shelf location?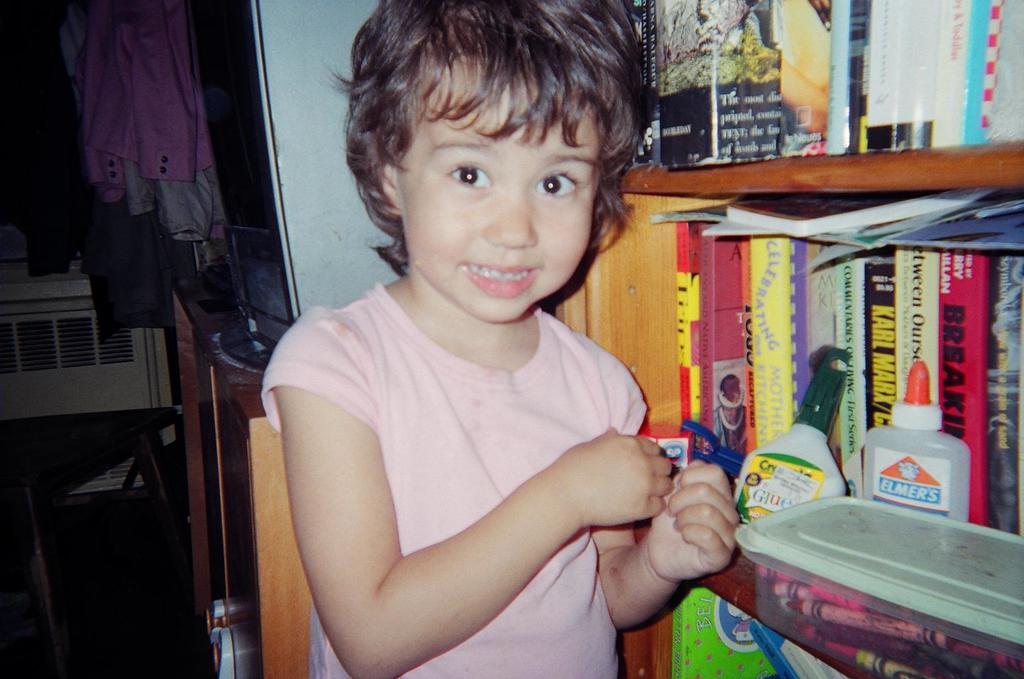
<box>550,136,1023,678</box>
